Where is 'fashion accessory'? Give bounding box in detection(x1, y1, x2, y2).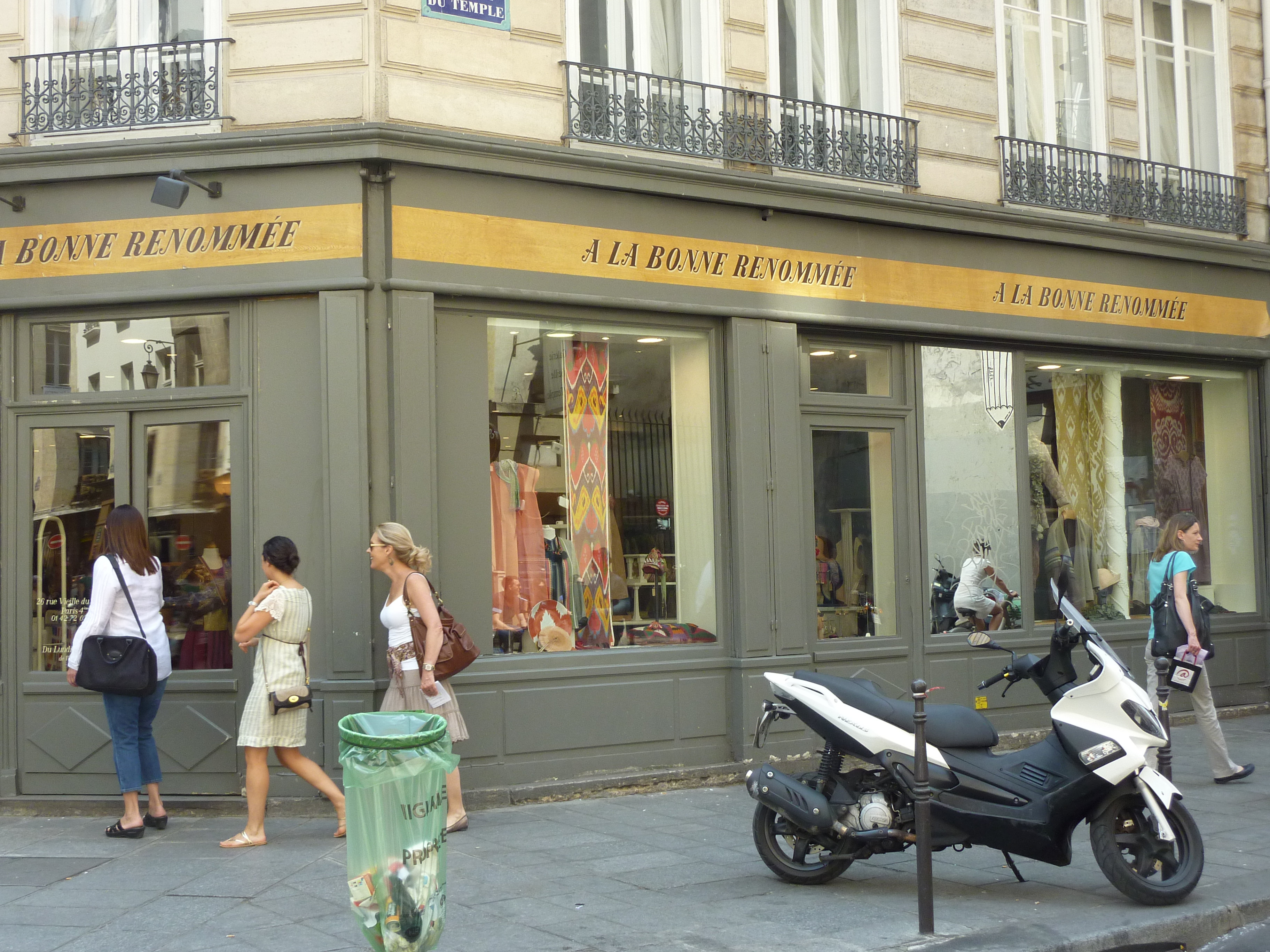
detection(53, 282, 61, 290).
